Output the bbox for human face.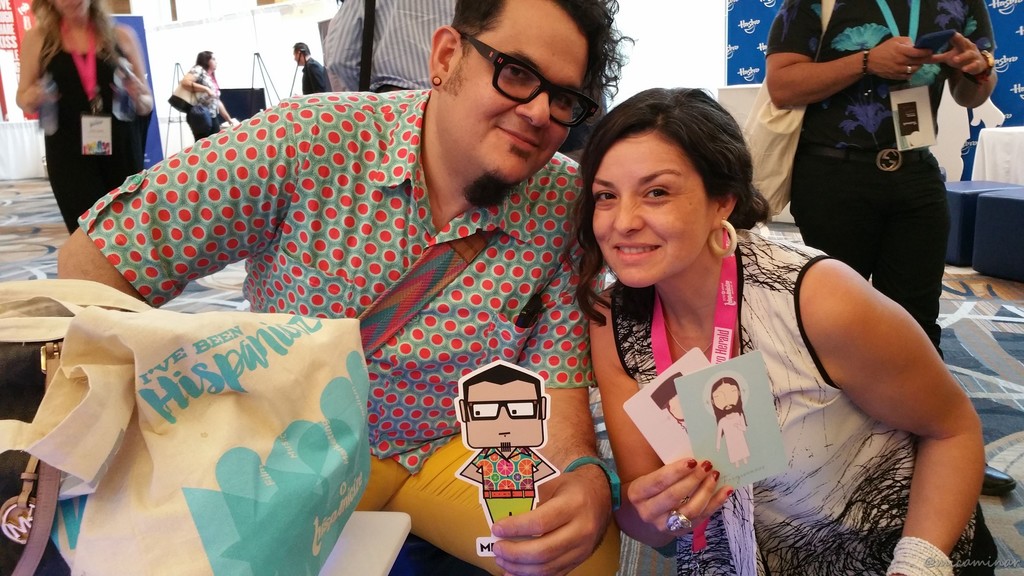
<region>210, 52, 215, 71</region>.
